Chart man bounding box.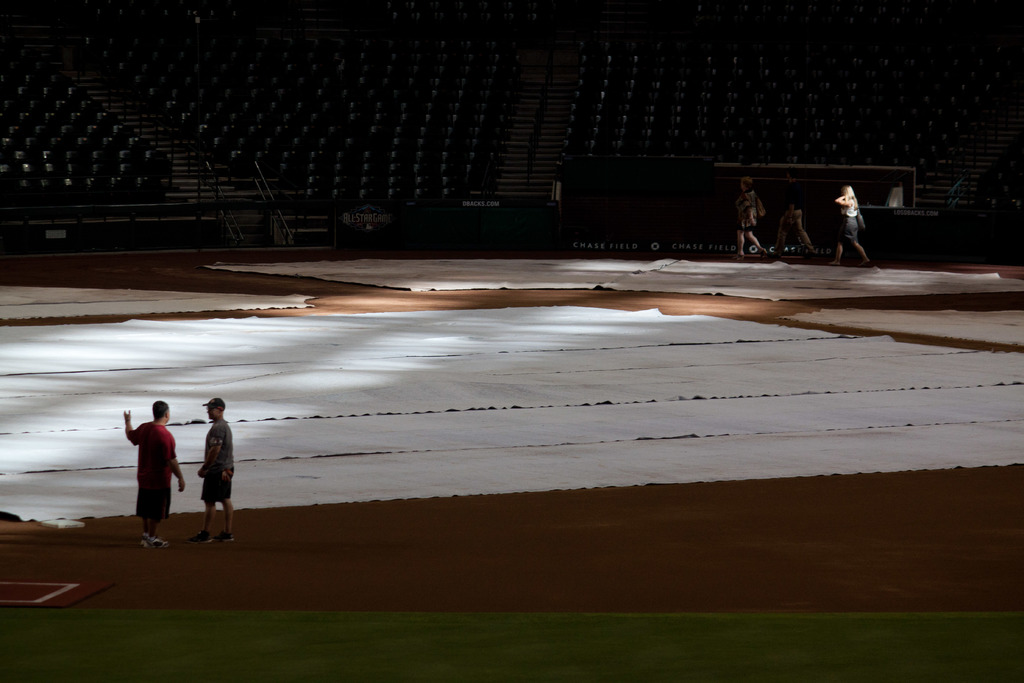
Charted: 189 399 237 544.
